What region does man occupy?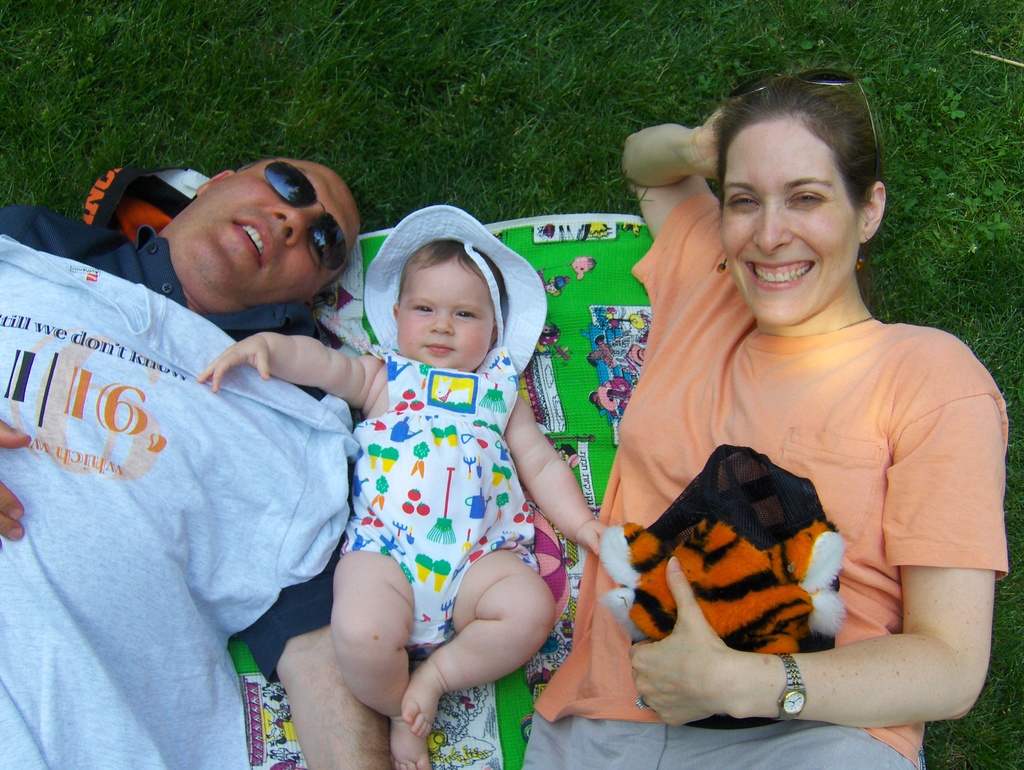
(12,121,388,727).
